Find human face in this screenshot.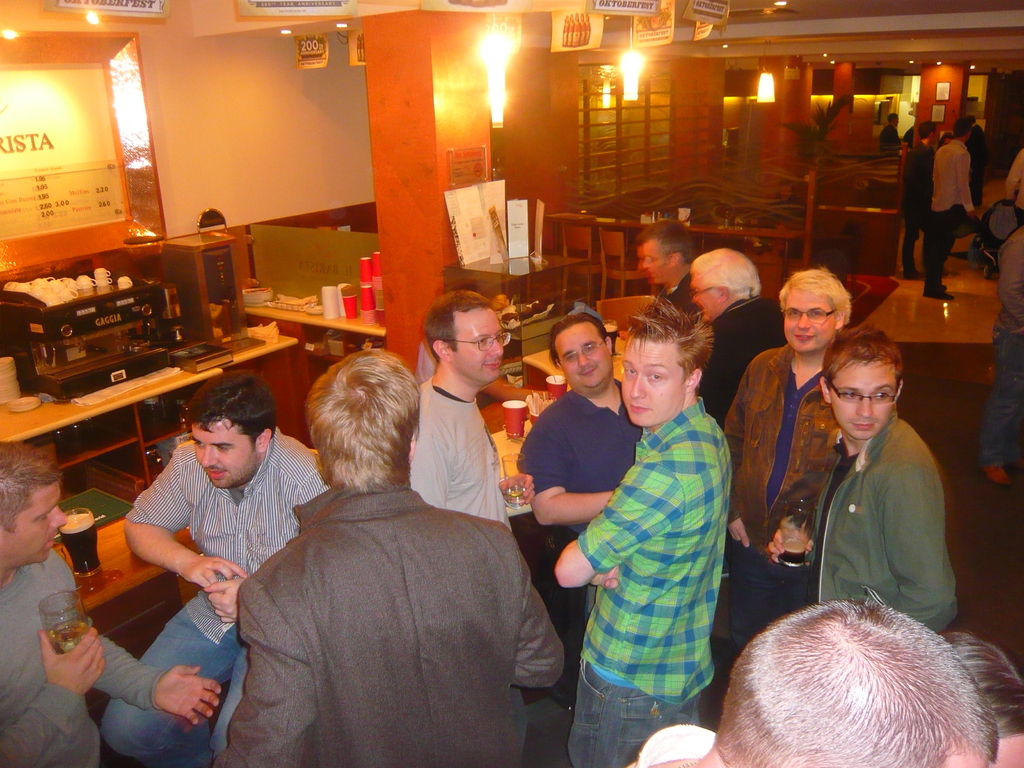
The bounding box for human face is (639,238,666,287).
